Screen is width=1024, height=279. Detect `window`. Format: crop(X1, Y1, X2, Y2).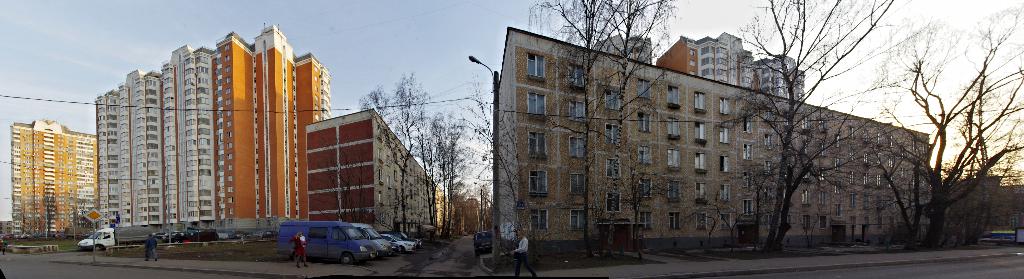
crop(637, 179, 652, 203).
